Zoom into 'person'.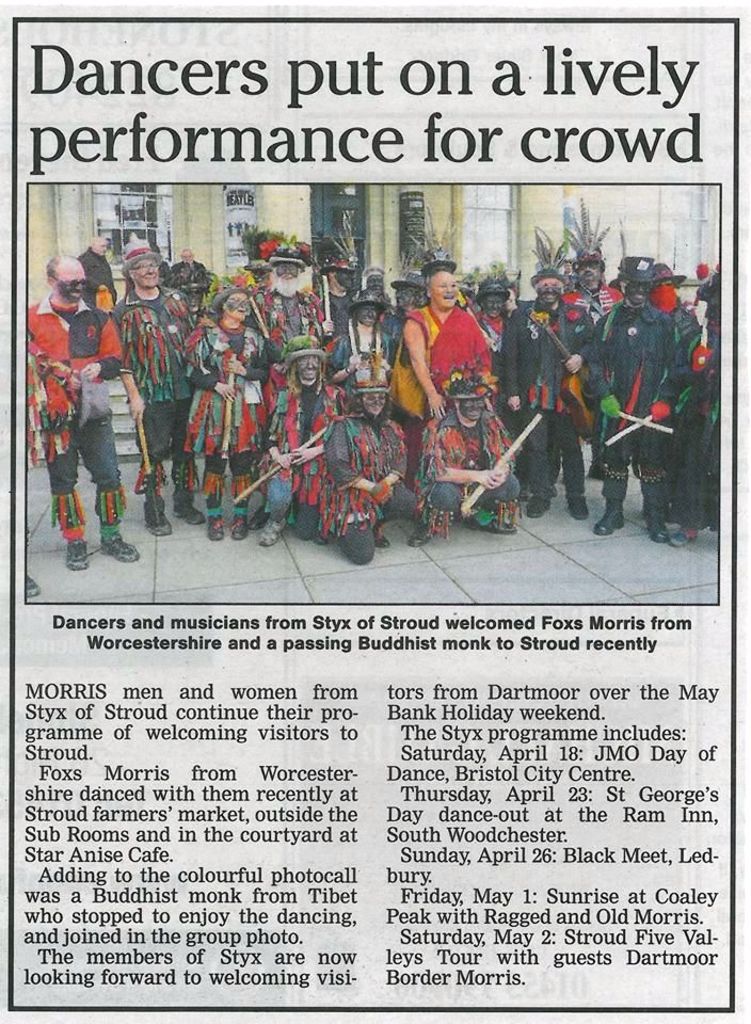
Zoom target: 27 250 141 574.
